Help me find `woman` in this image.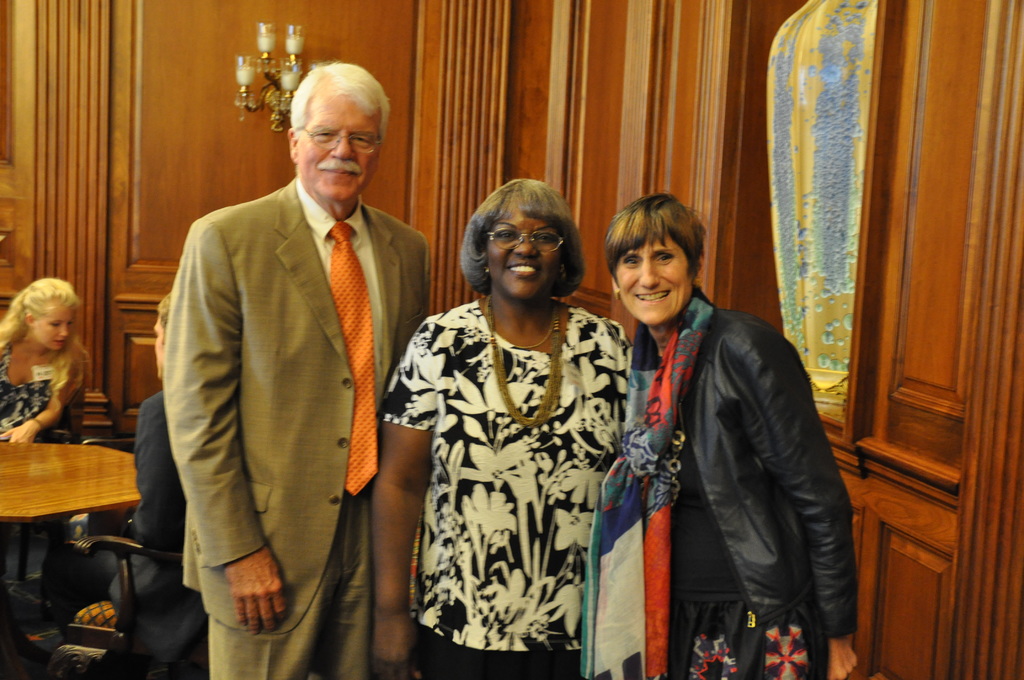
Found it: box(0, 271, 93, 441).
